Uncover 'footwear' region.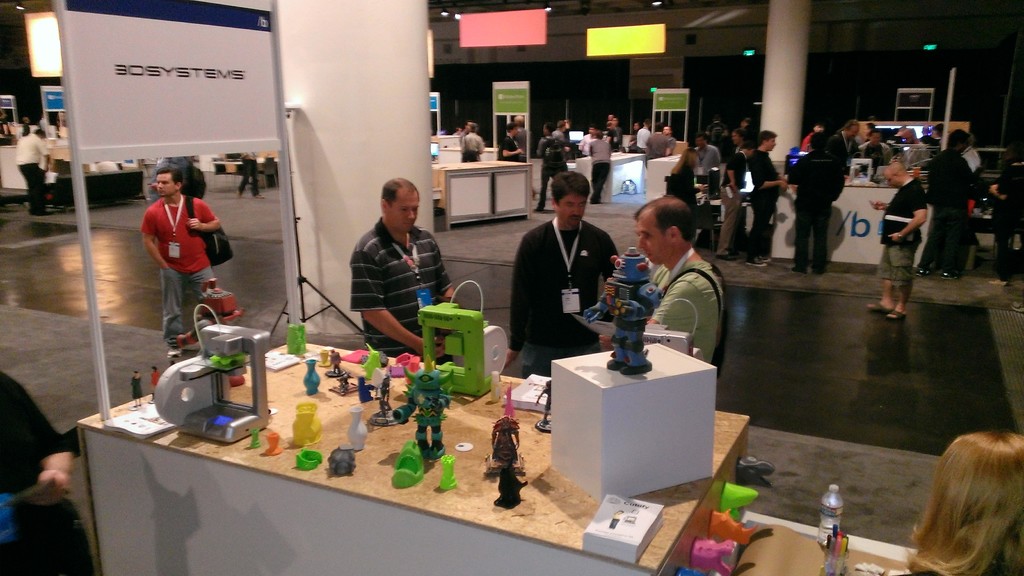
Uncovered: x1=745 y1=258 x2=767 y2=267.
